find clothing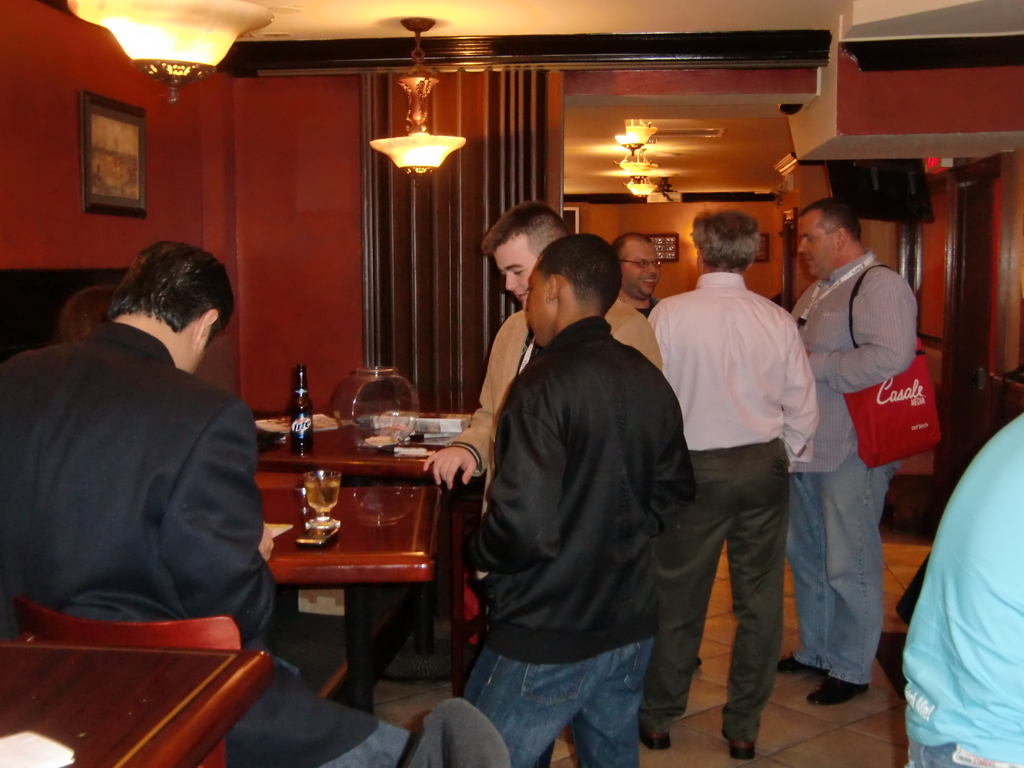
(x1=783, y1=247, x2=921, y2=678)
